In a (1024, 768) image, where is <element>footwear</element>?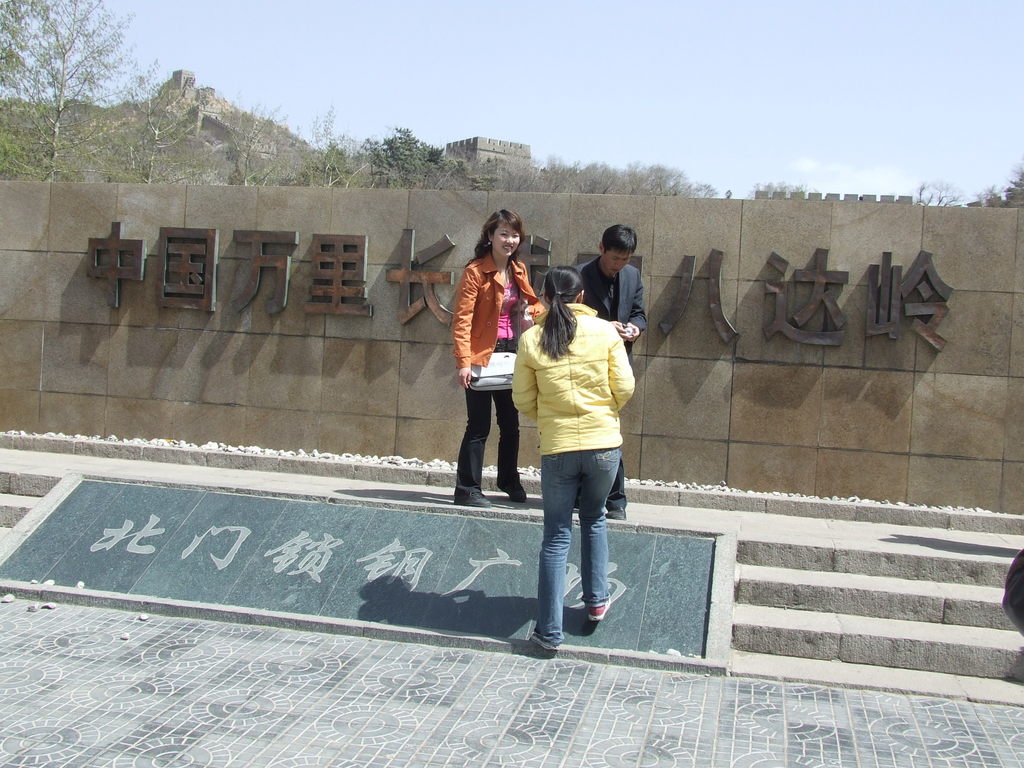
584/584/612/618.
